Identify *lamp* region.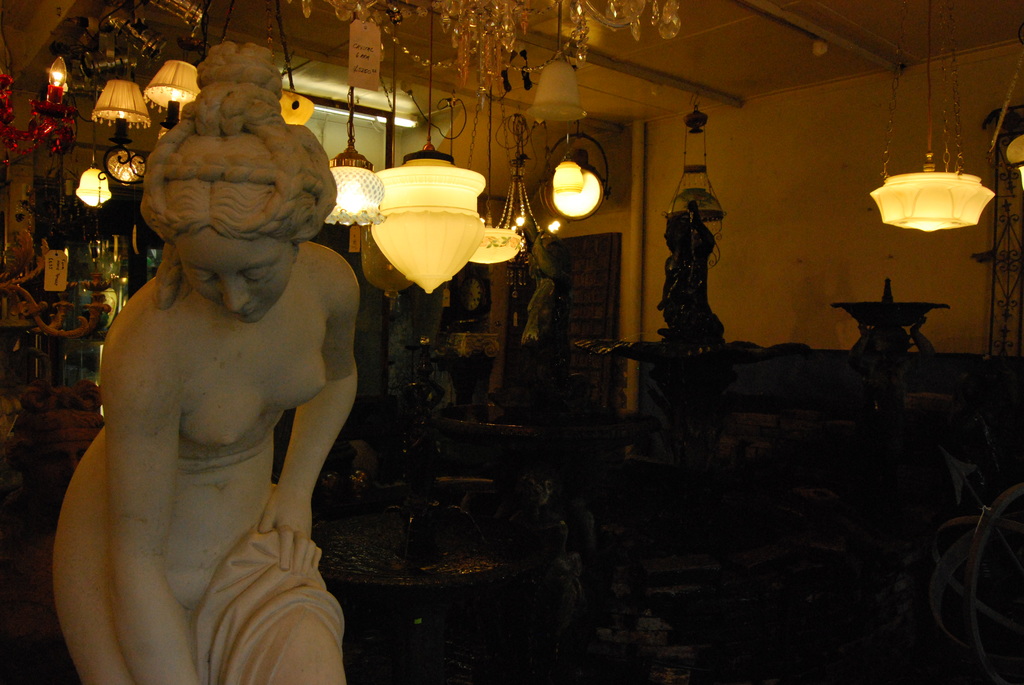
Region: crop(207, 0, 313, 125).
